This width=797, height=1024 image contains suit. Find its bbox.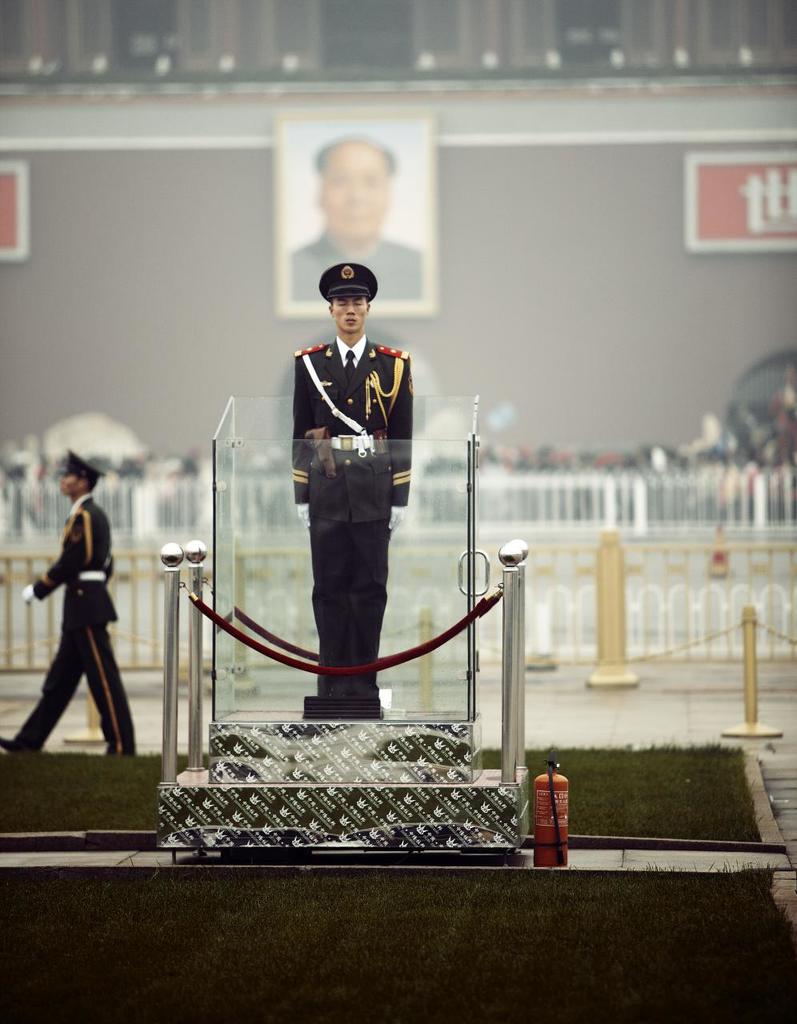
left=289, top=332, right=408, bottom=694.
